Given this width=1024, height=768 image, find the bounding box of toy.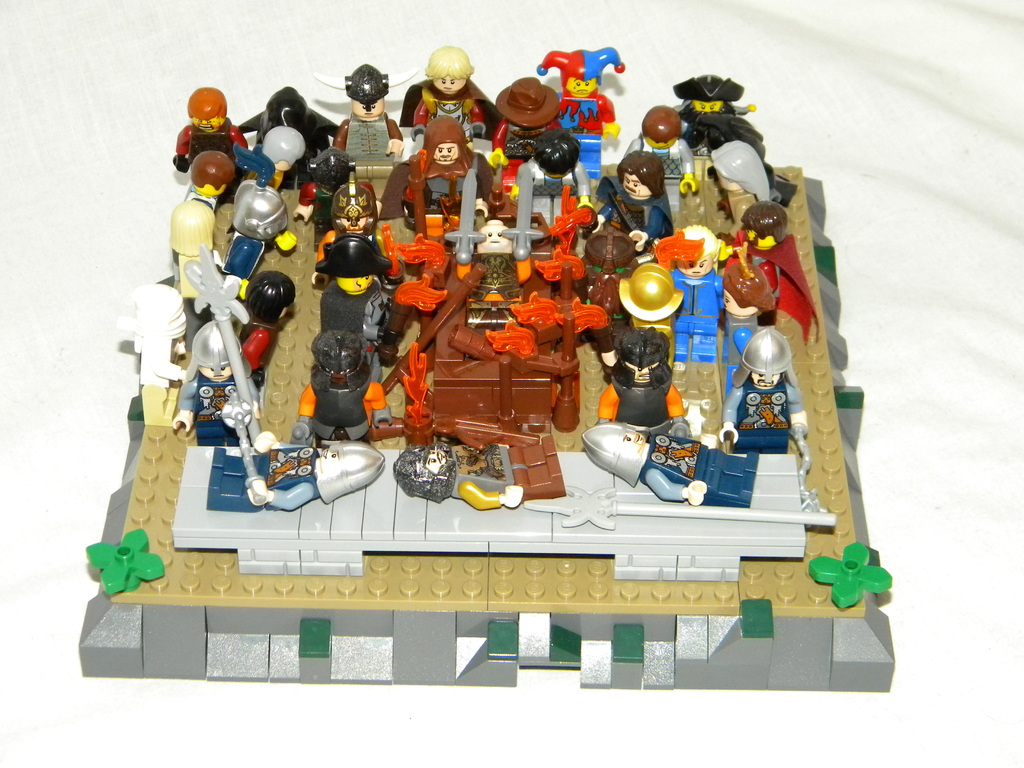
select_region(225, 273, 305, 390).
